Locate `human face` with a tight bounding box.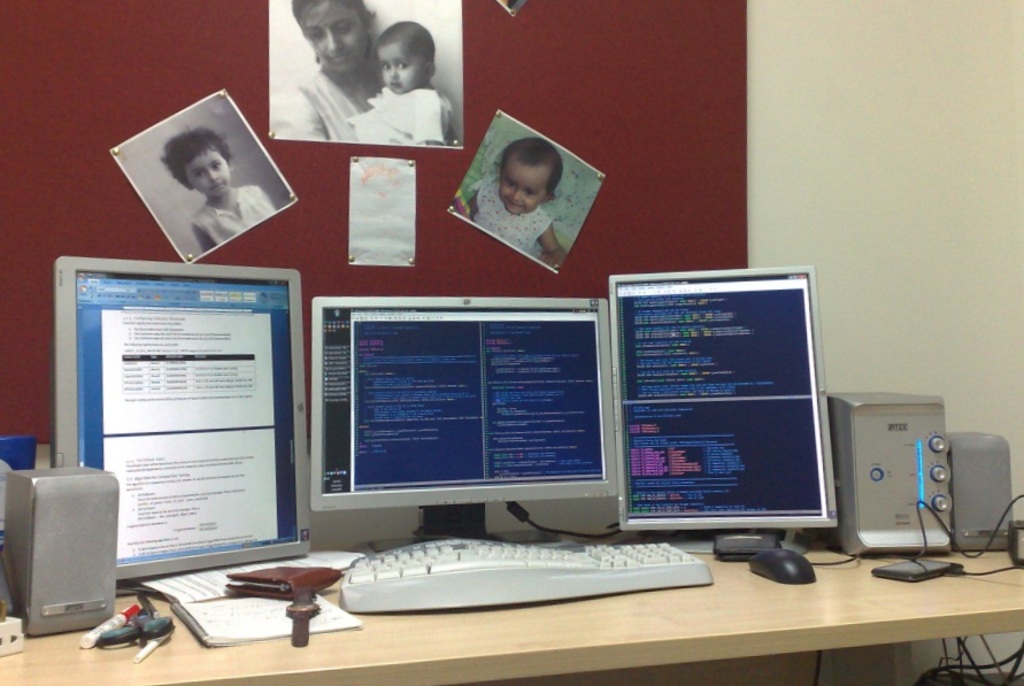
box(501, 159, 549, 216).
